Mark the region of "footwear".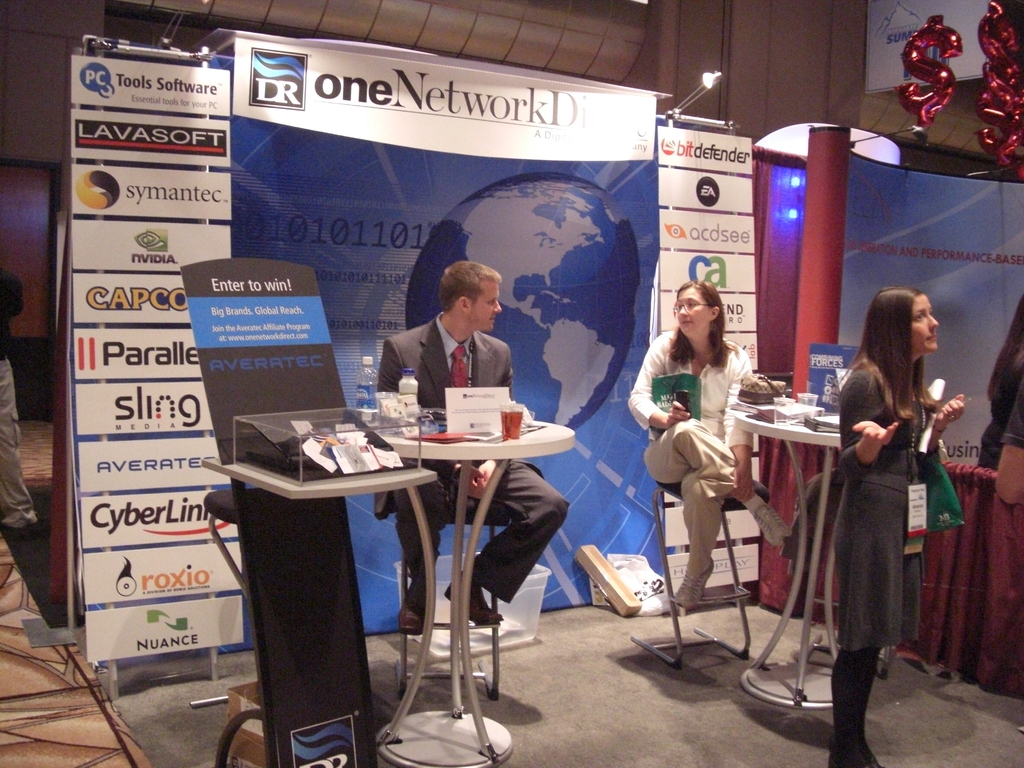
Region: left=751, top=504, right=792, bottom=545.
